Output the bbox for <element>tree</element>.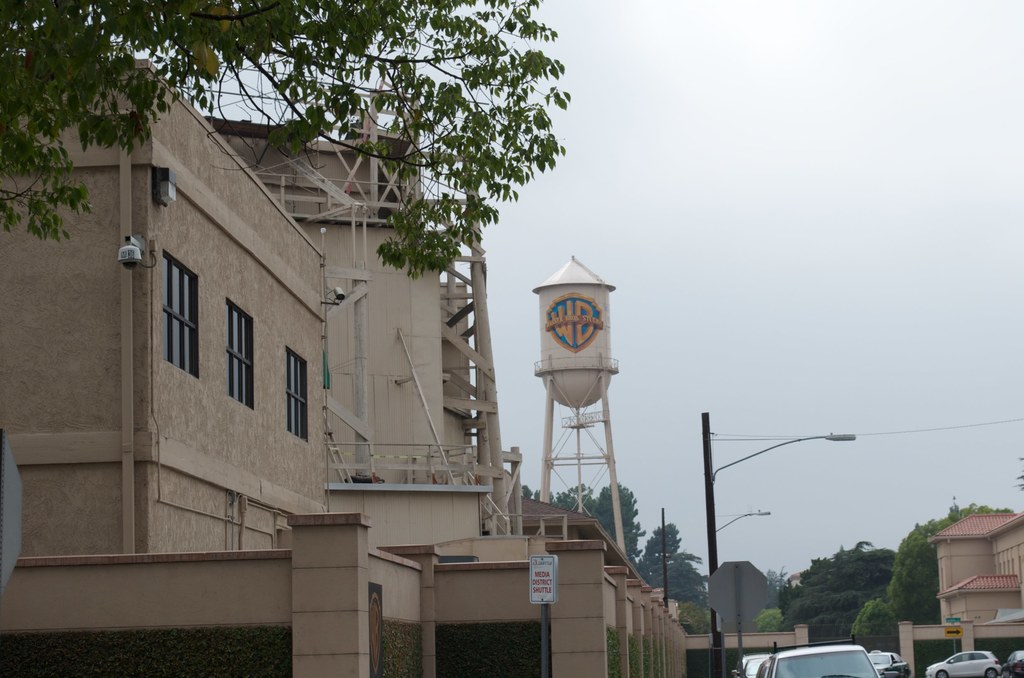
box=[887, 507, 1016, 631].
